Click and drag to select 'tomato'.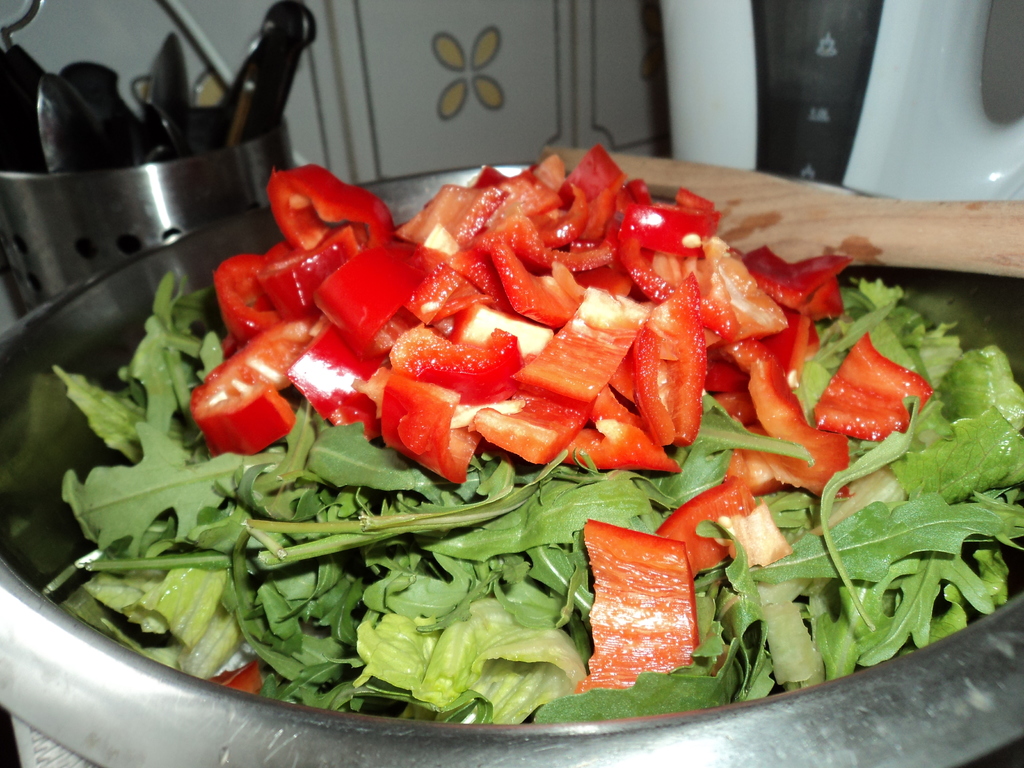
Selection: pyautogui.locateOnScreen(796, 344, 932, 447).
